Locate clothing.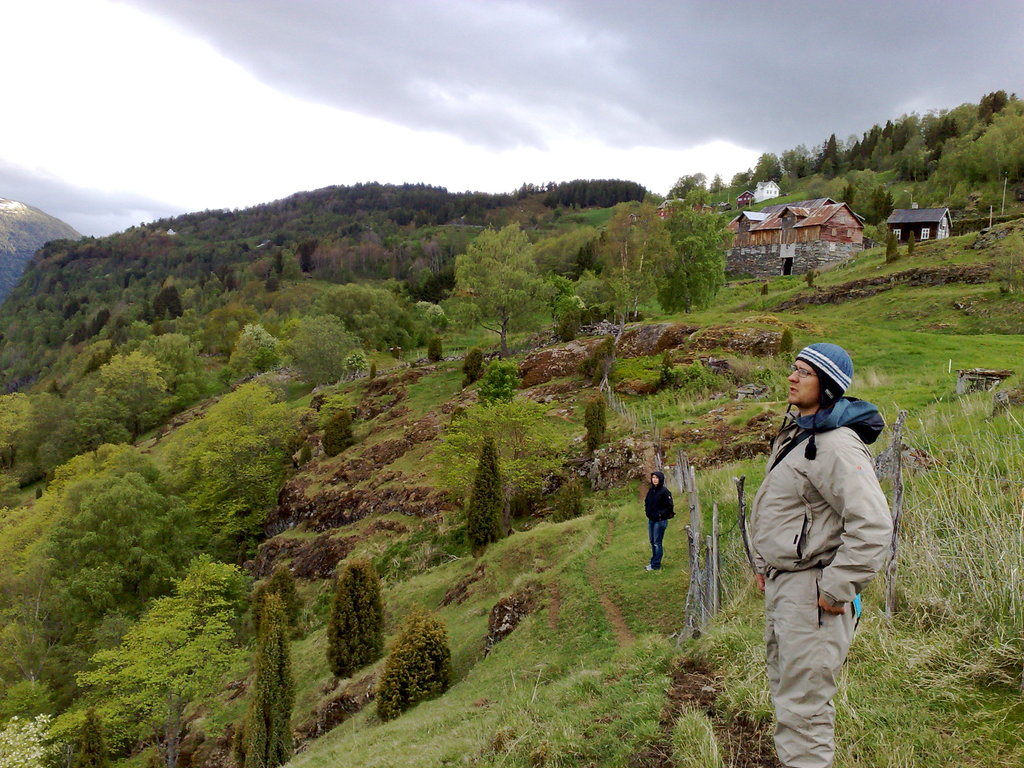
Bounding box: l=644, t=471, r=678, b=566.
